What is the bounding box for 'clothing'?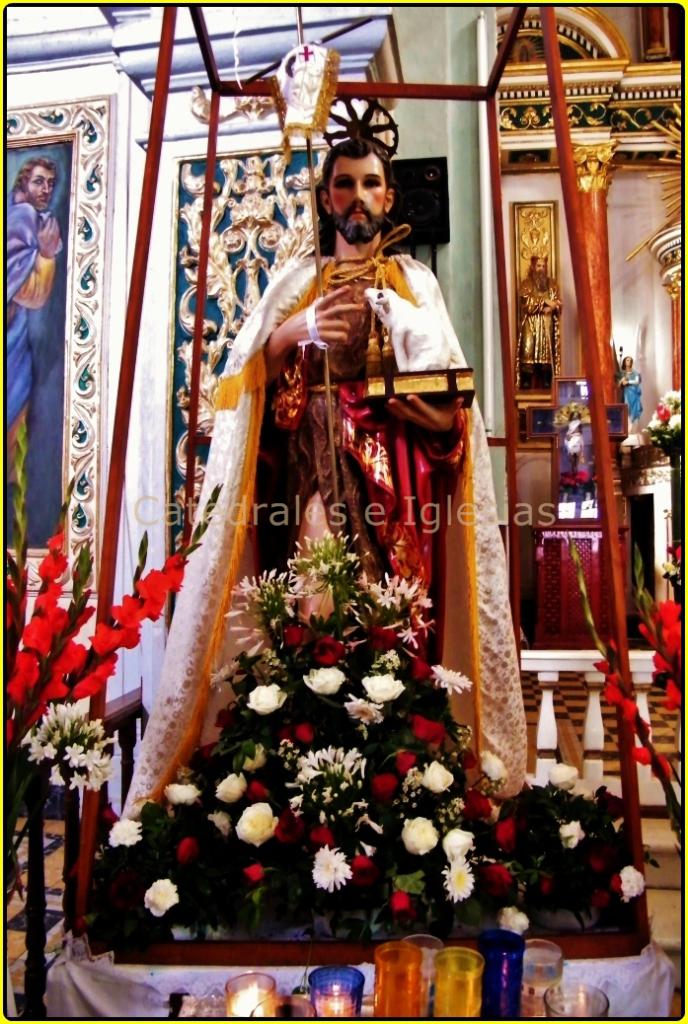
[515, 277, 566, 373].
